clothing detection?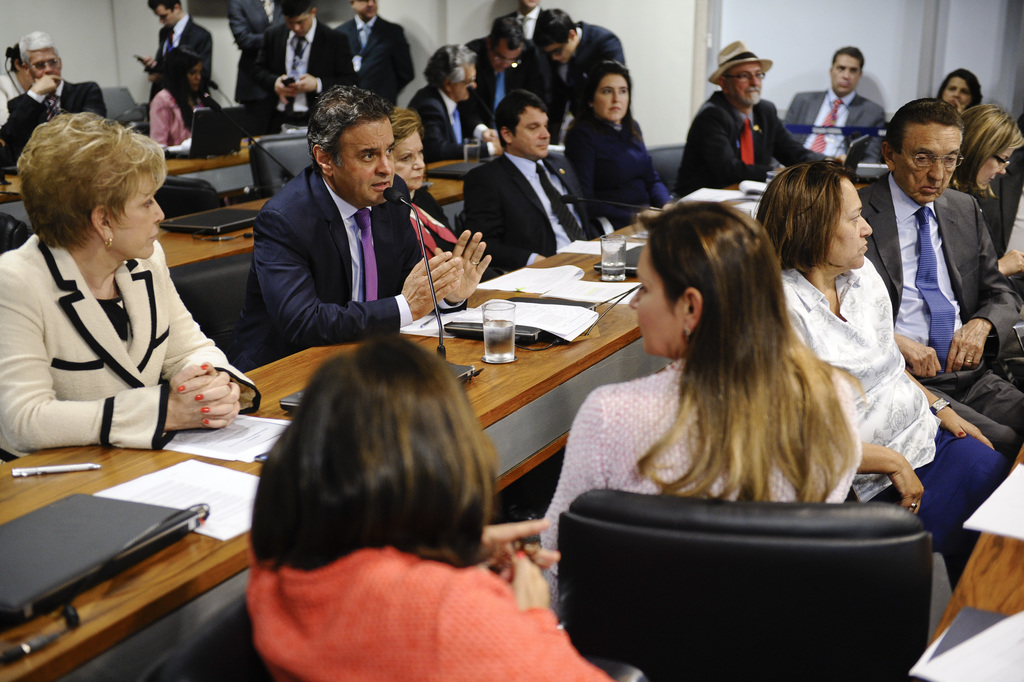
<region>407, 98, 473, 163</region>
